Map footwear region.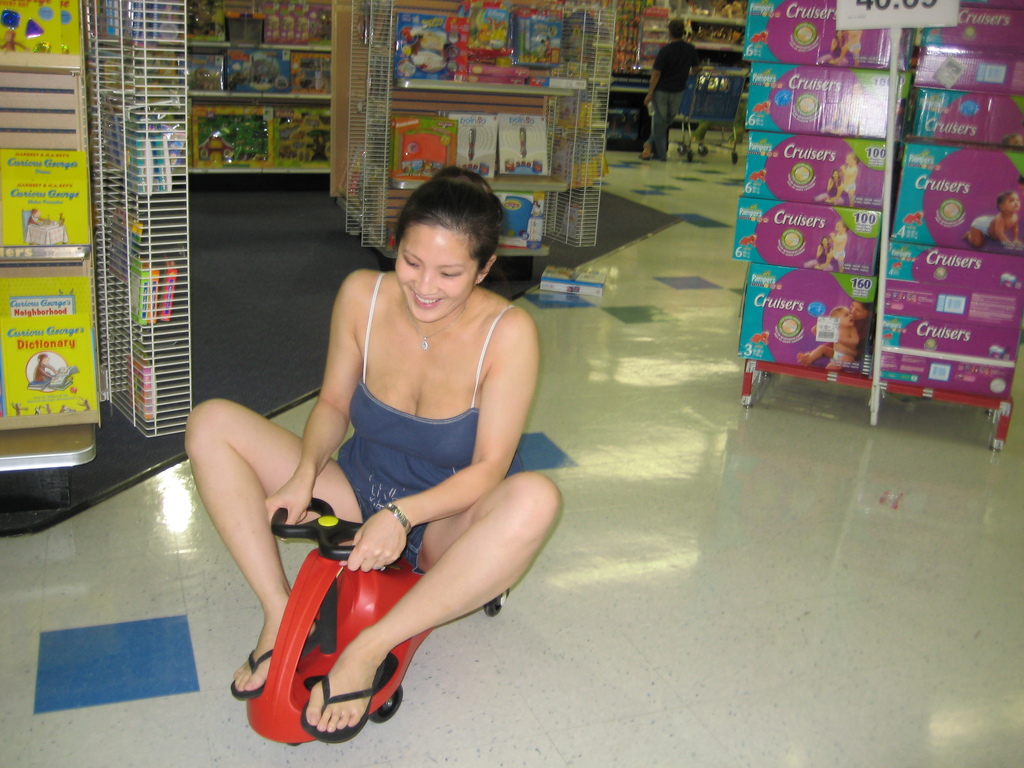
Mapped to [296,653,403,743].
